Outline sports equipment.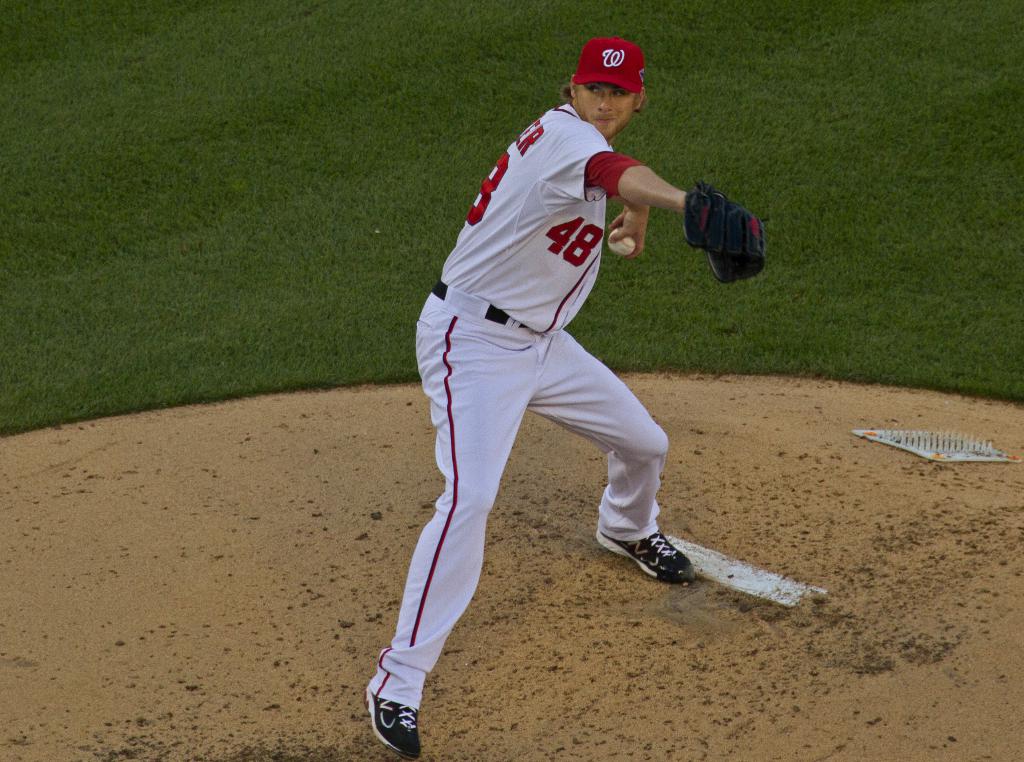
Outline: <bbox>683, 181, 767, 284</bbox>.
